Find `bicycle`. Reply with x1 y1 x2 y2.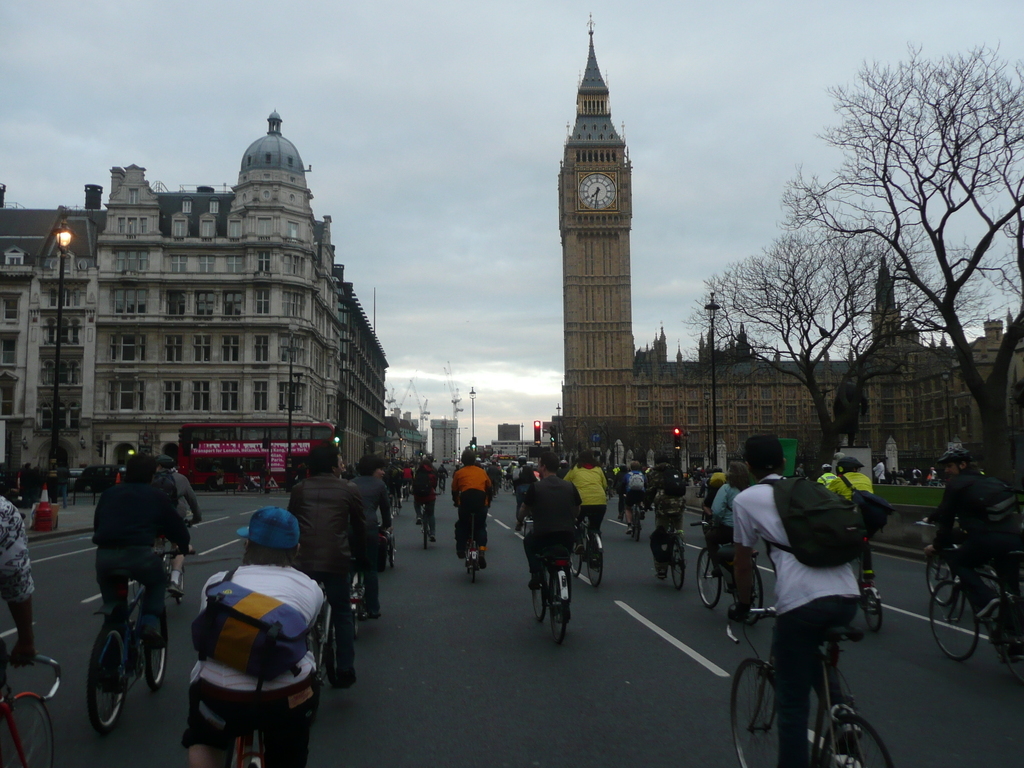
1 652 60 767.
